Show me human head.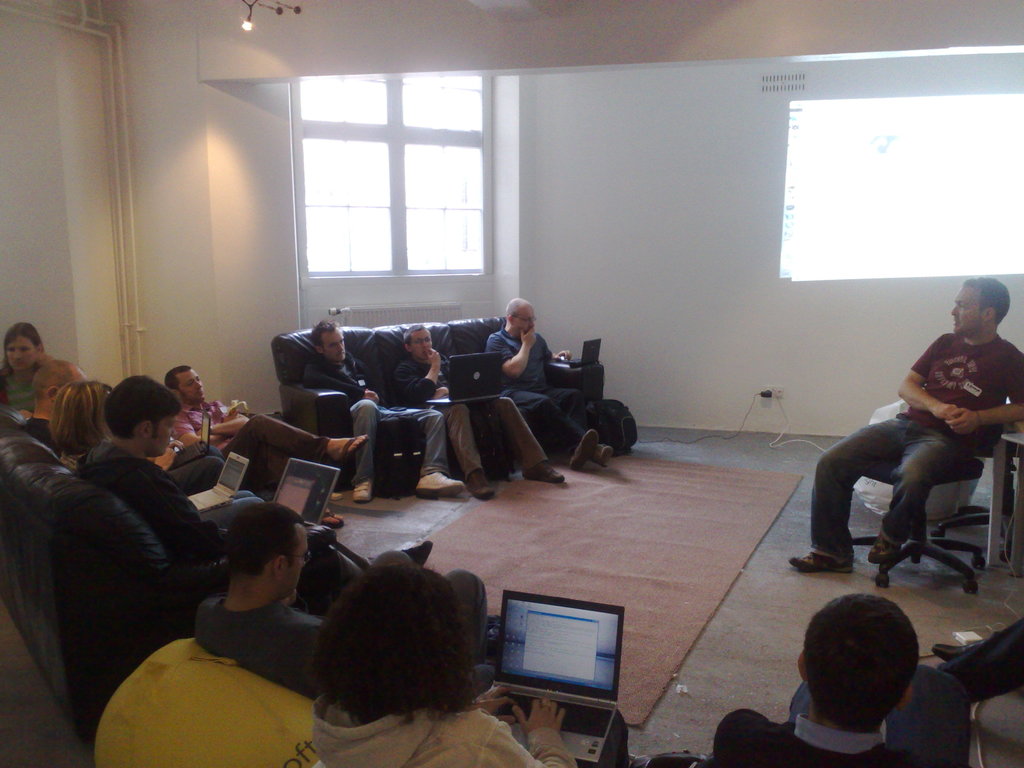
human head is here: [left=505, top=294, right=536, bottom=336].
